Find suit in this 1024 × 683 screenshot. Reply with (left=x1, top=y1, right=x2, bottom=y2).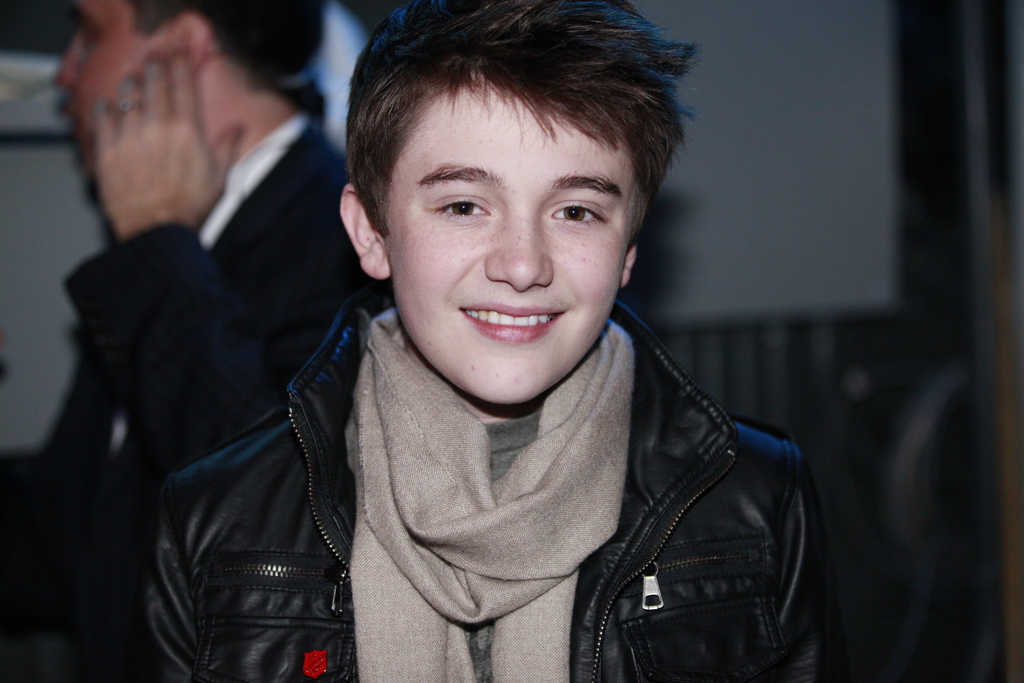
(left=67, top=117, right=362, bottom=461).
